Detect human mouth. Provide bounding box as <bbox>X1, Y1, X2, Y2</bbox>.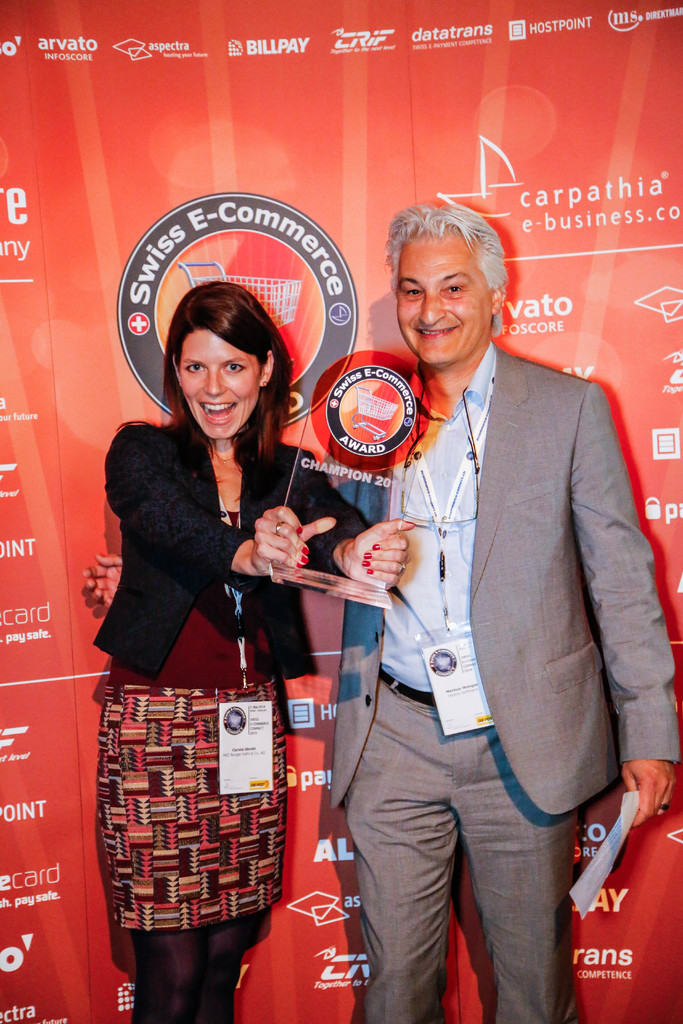
<bbox>197, 394, 238, 422</bbox>.
